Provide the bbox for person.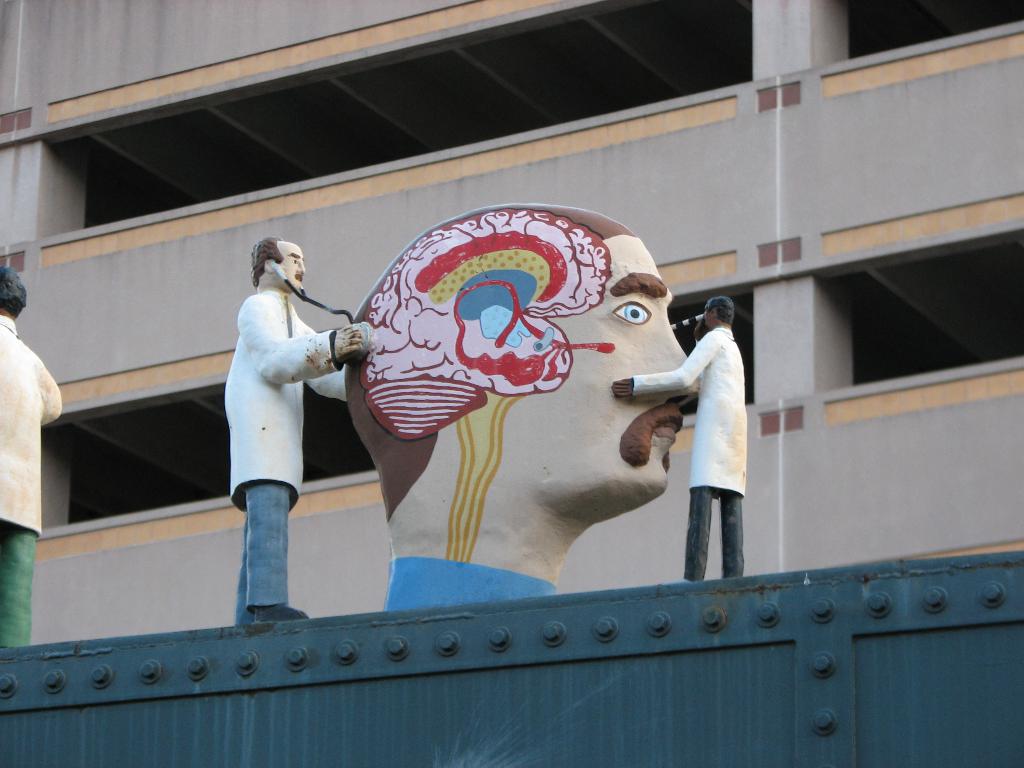
region(223, 243, 374, 617).
